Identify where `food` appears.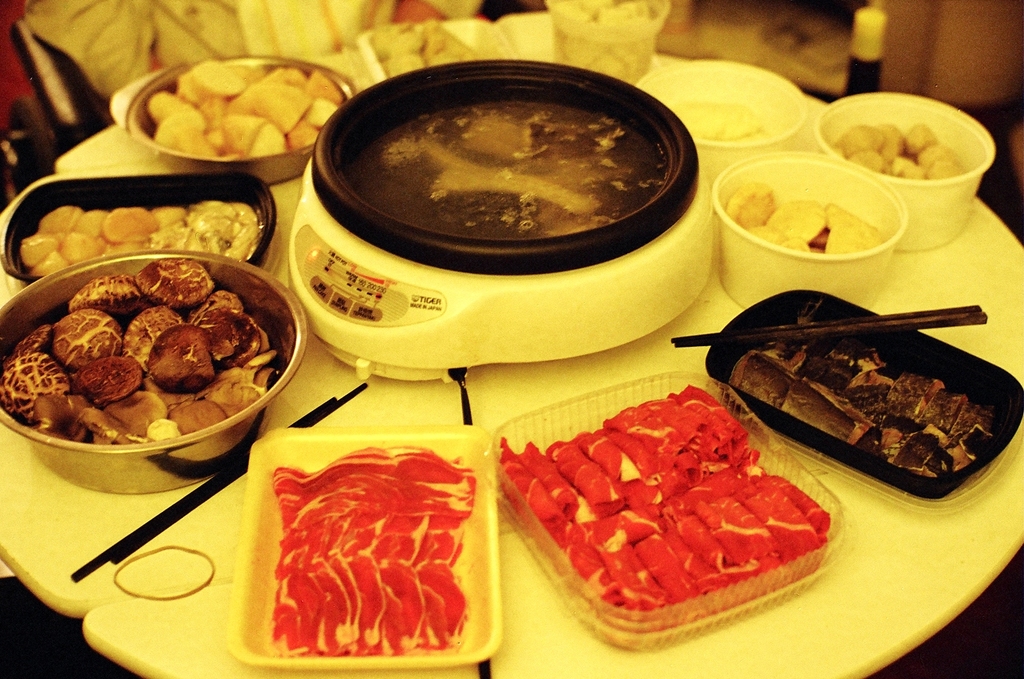
Appears at detection(726, 178, 887, 254).
